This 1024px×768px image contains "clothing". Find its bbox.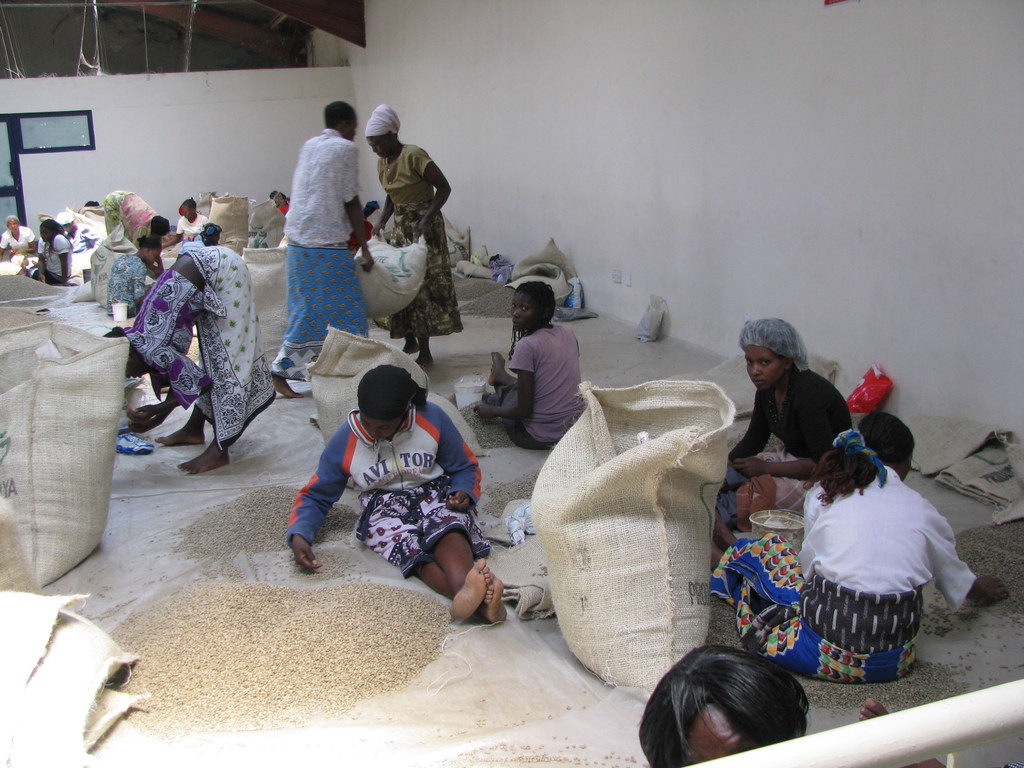
(x1=280, y1=125, x2=370, y2=381).
